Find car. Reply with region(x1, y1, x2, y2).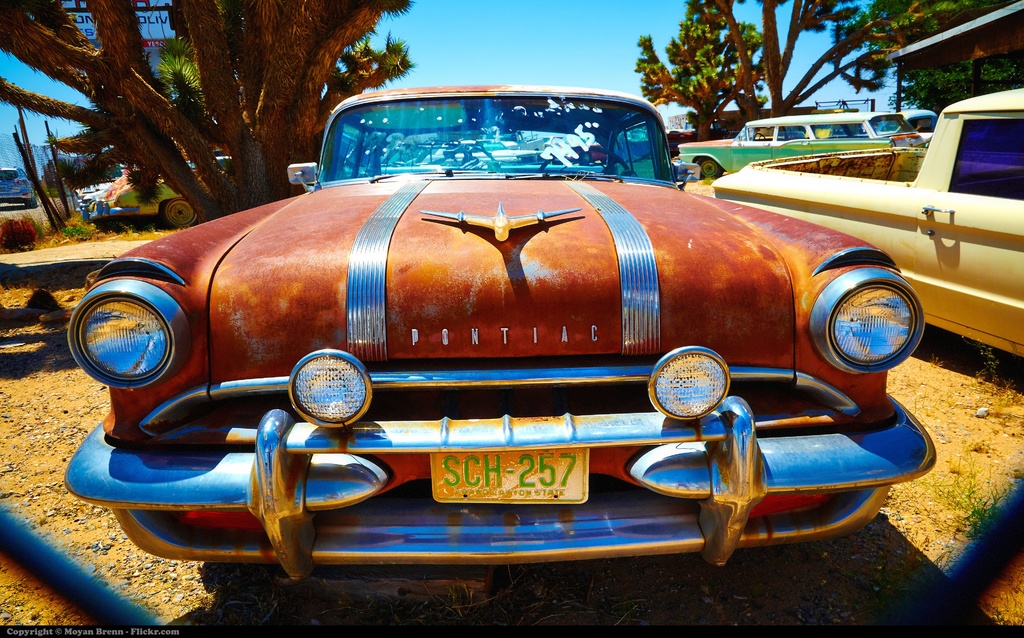
region(81, 95, 969, 607).
